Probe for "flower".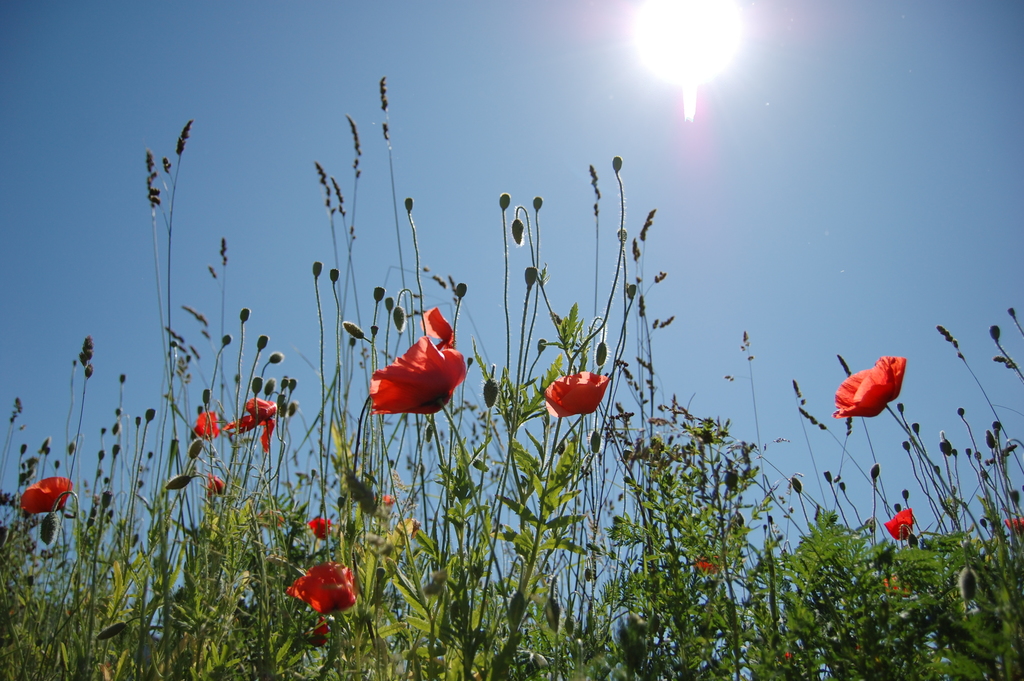
Probe result: (20, 473, 75, 519).
